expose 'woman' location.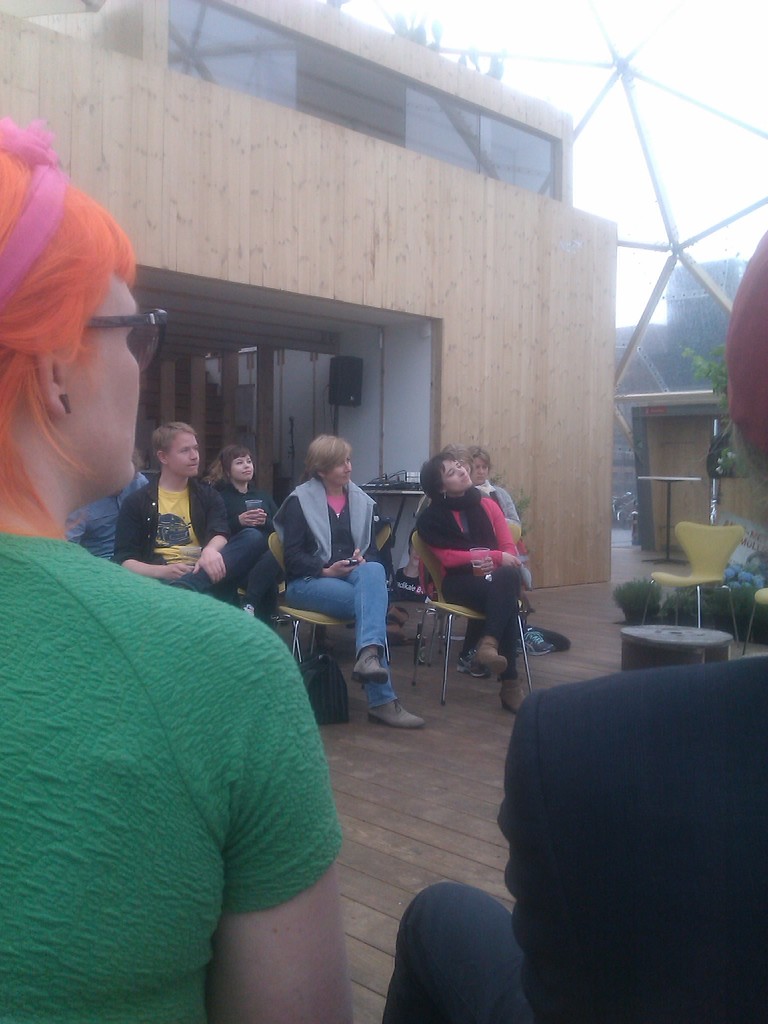
Exposed at 212:440:289:581.
